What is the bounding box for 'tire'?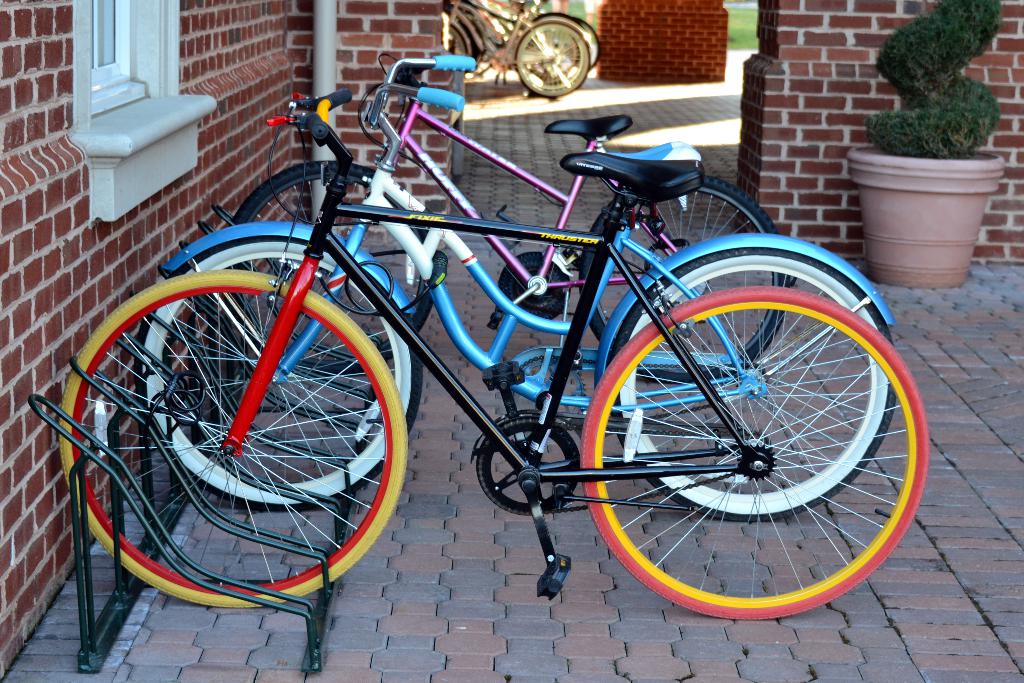
[593, 176, 790, 386].
